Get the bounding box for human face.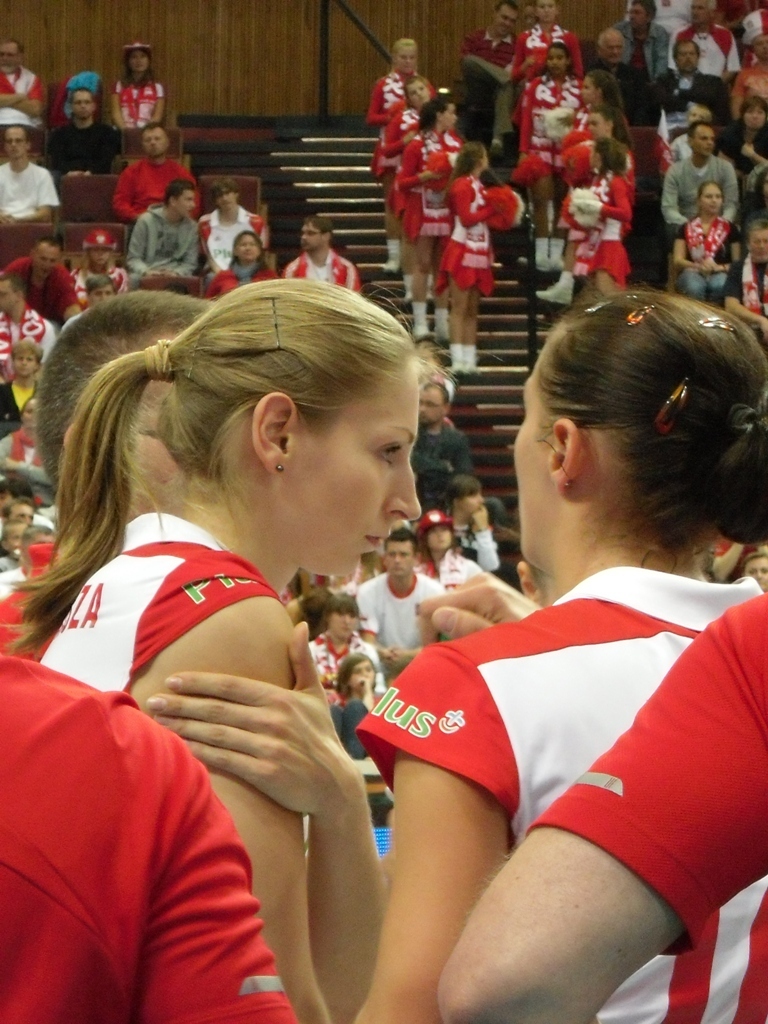
left=290, top=356, right=423, bottom=577.
